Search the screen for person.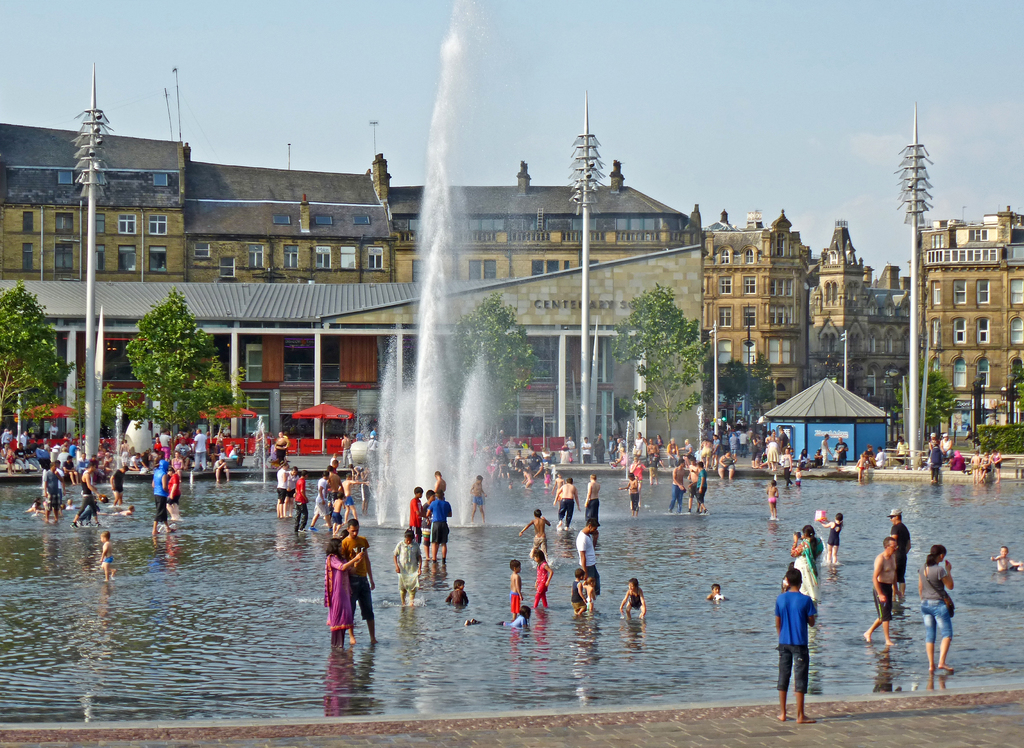
Found at <box>509,560,522,617</box>.
